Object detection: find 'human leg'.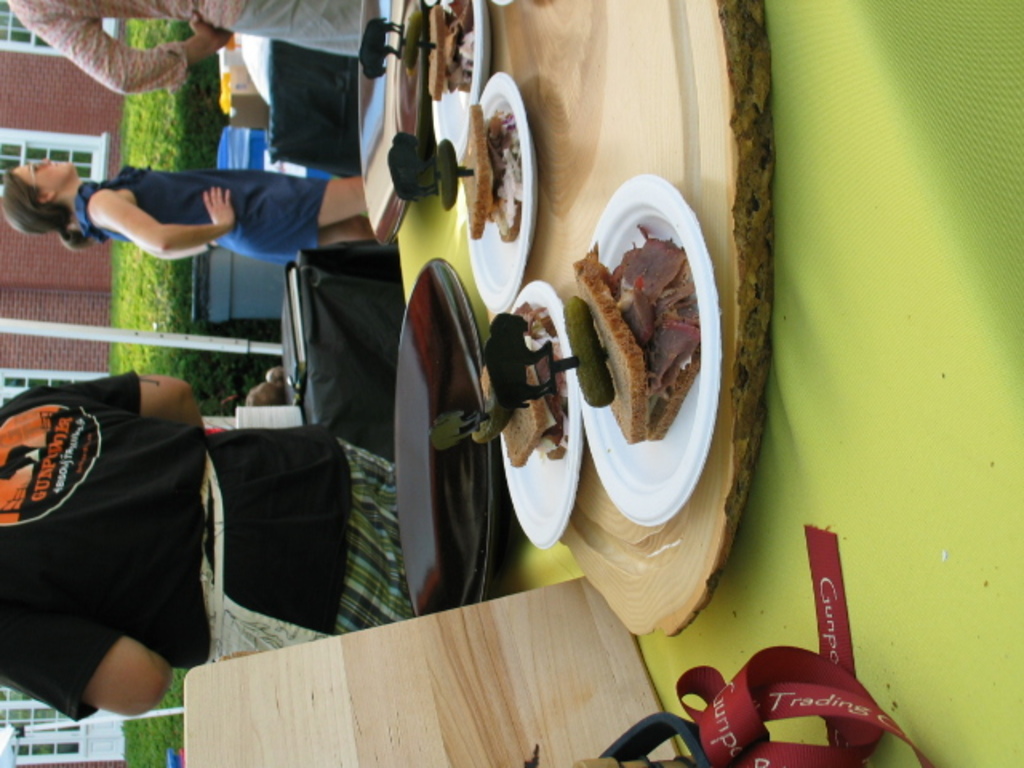
[x1=224, y1=171, x2=365, y2=248].
